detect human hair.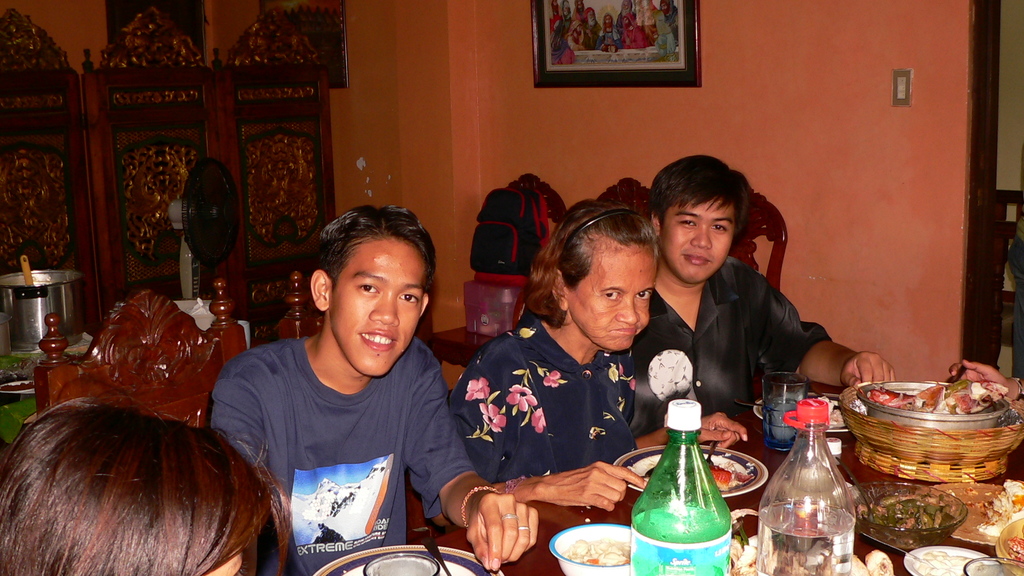
Detected at l=312, t=205, r=435, b=291.
